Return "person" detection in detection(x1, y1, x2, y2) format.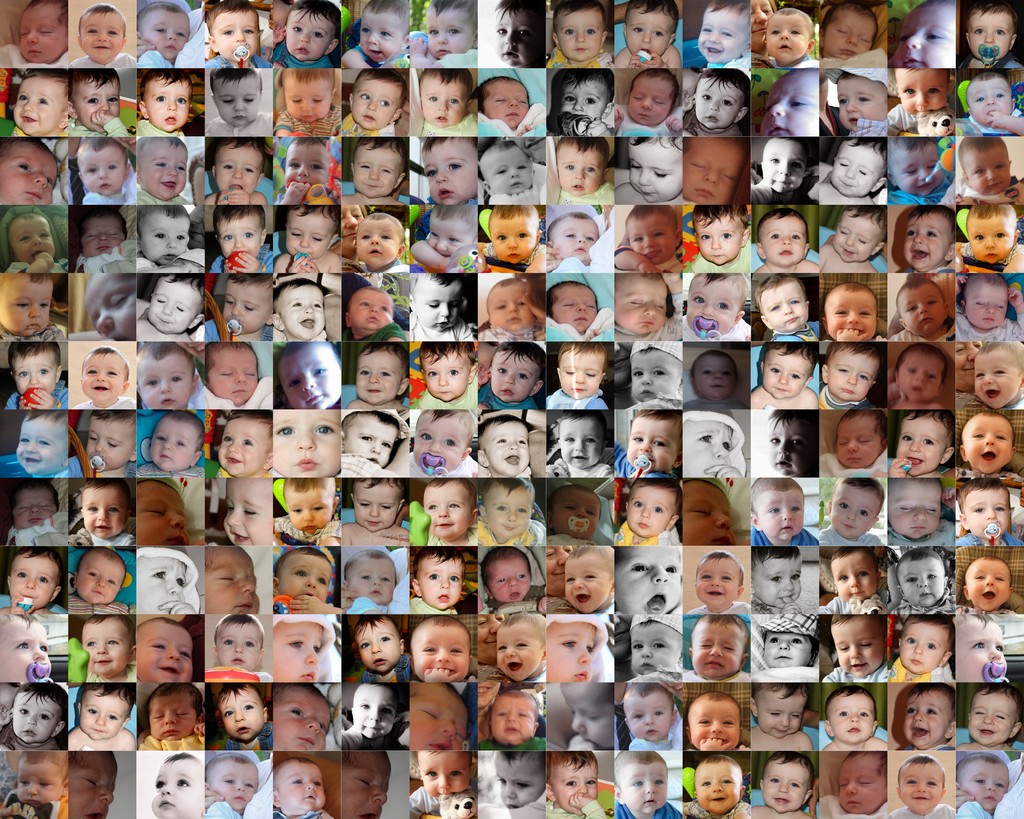
detection(614, 134, 684, 203).
